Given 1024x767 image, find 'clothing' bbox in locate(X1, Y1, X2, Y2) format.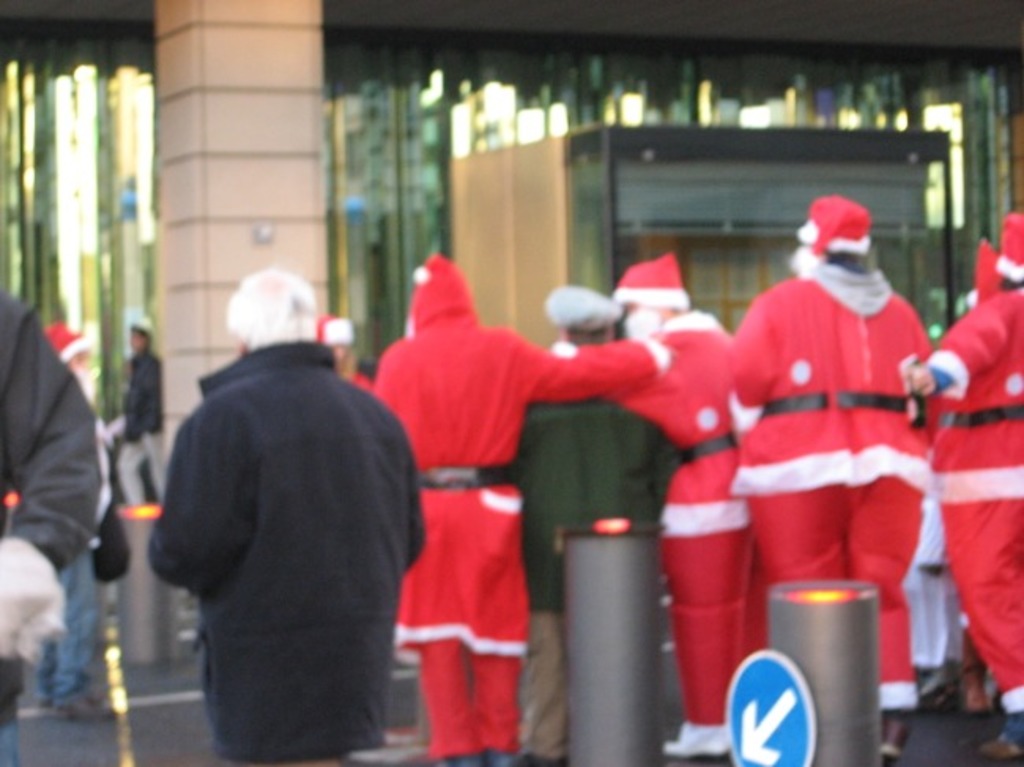
locate(0, 287, 96, 765).
